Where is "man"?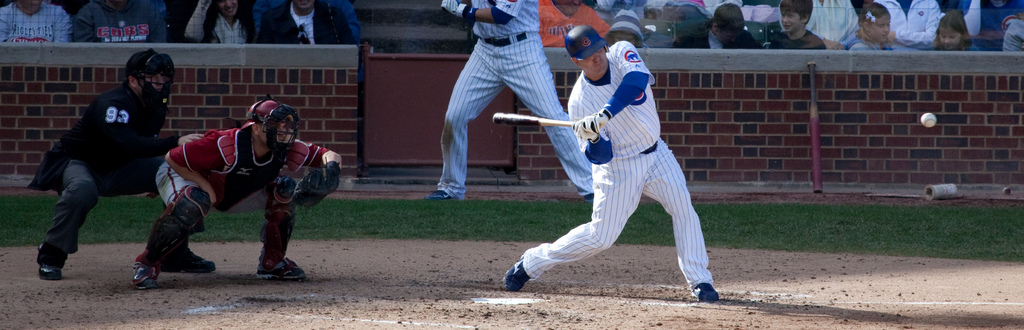
(499, 22, 723, 305).
